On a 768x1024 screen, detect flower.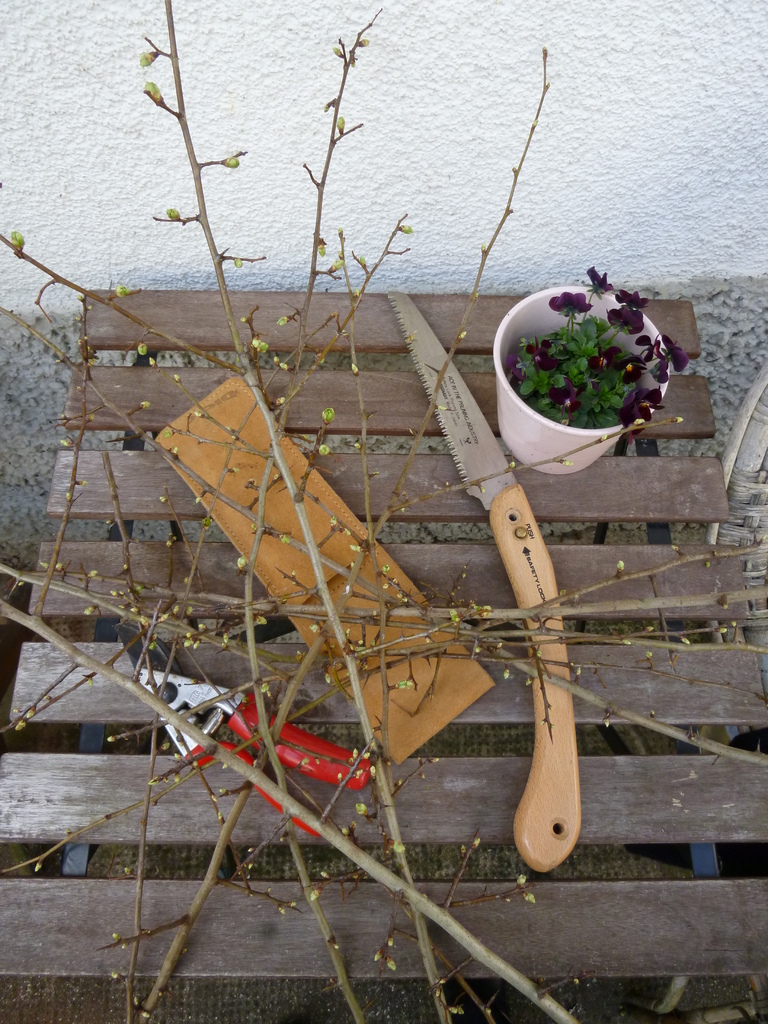
<region>506, 352, 525, 383</region>.
